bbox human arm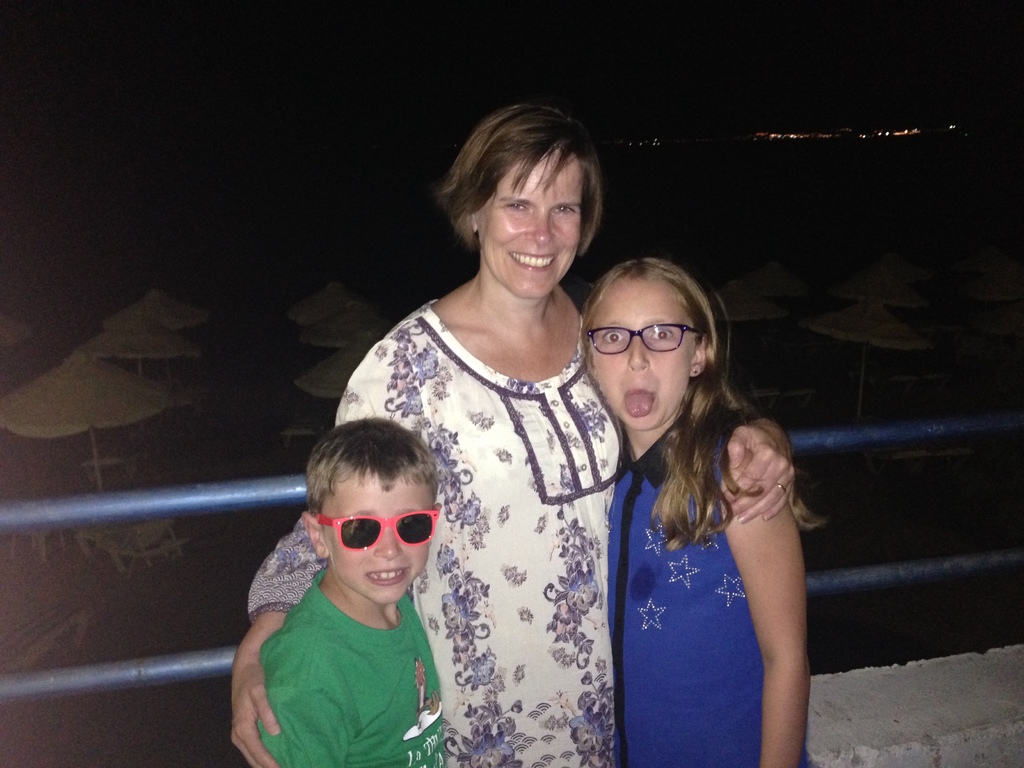
<region>714, 410, 800, 532</region>
